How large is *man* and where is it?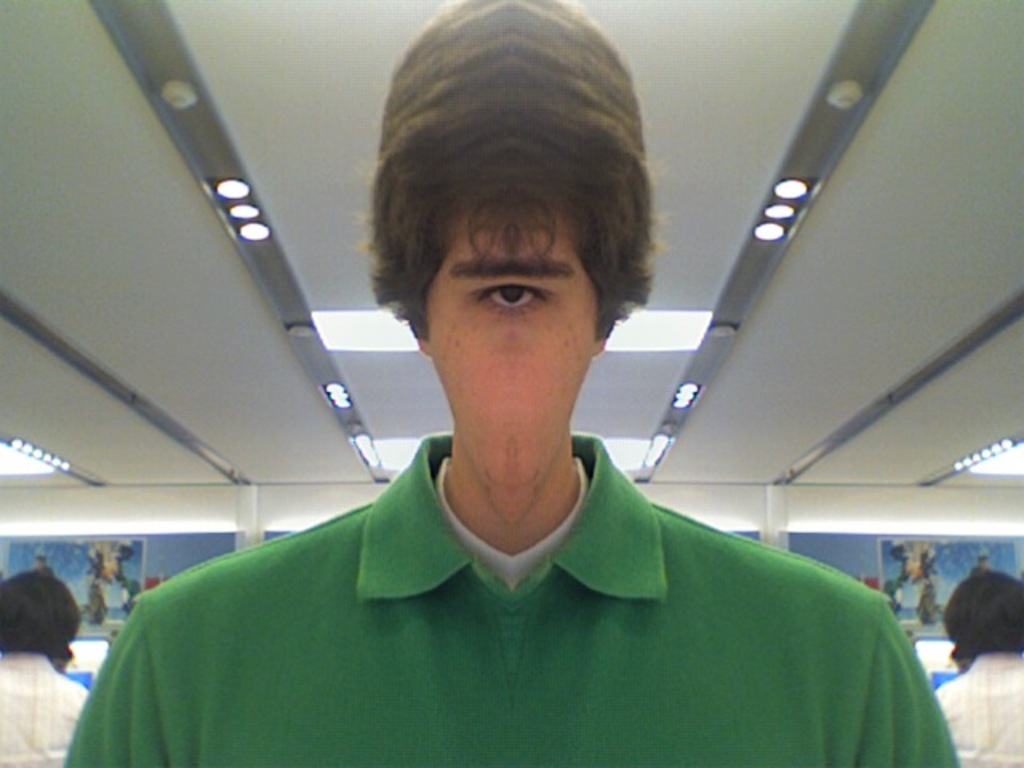
Bounding box: bbox=(931, 557, 1022, 766).
